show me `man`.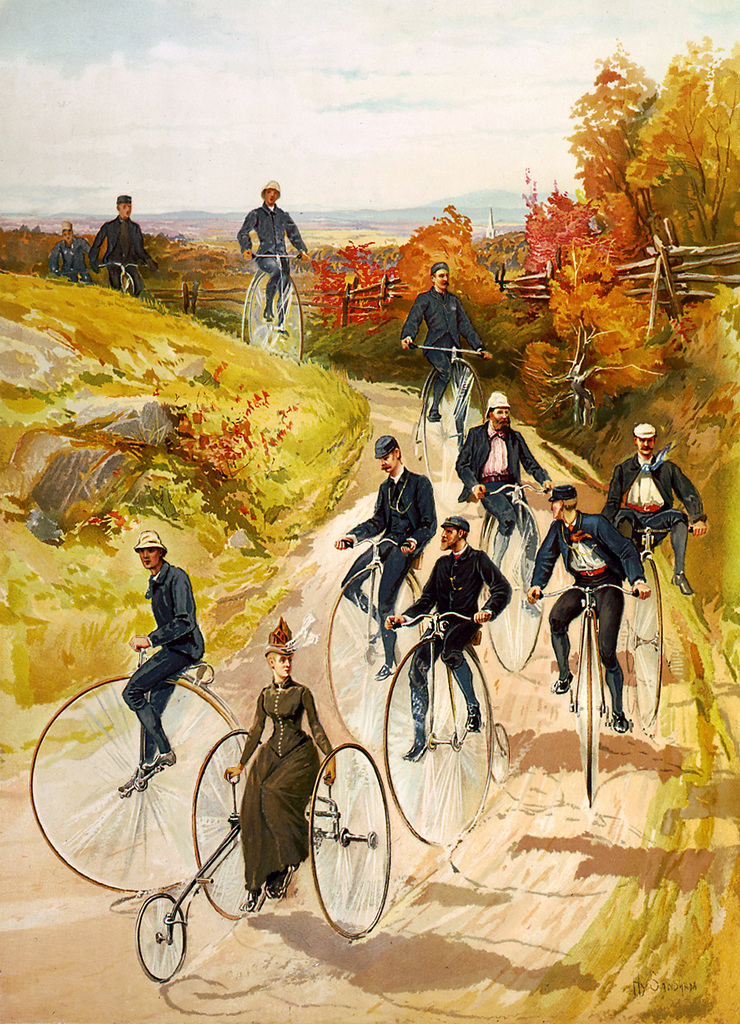
`man` is here: <box>386,510,514,760</box>.
